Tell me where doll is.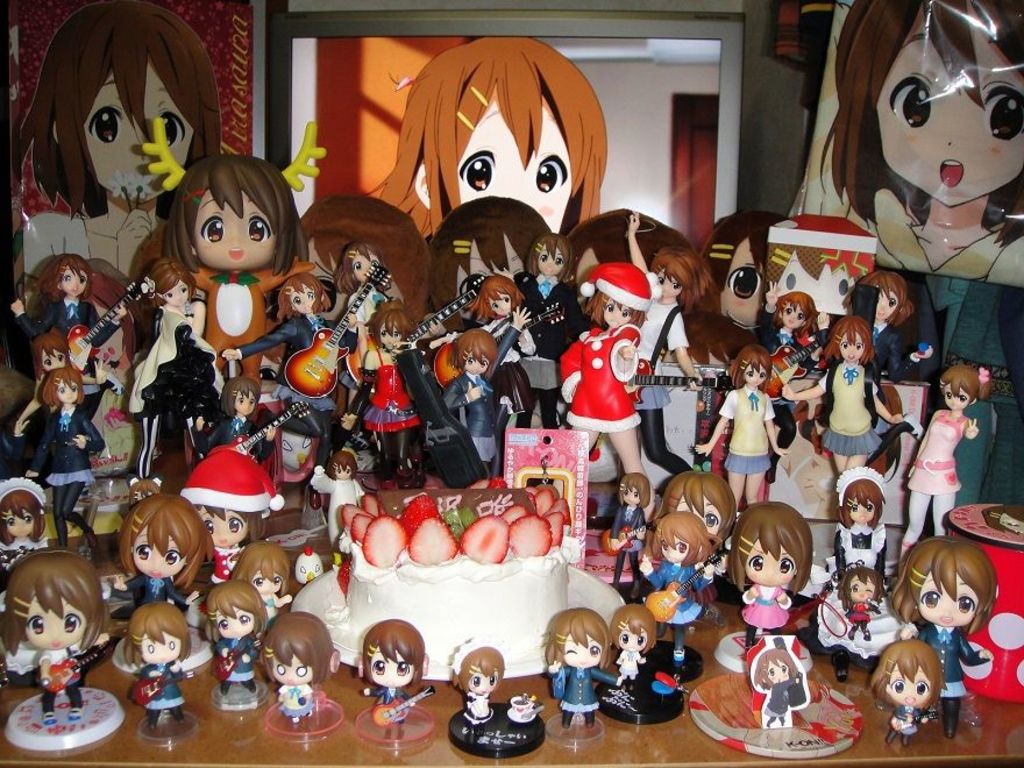
doll is at 207, 578, 257, 702.
